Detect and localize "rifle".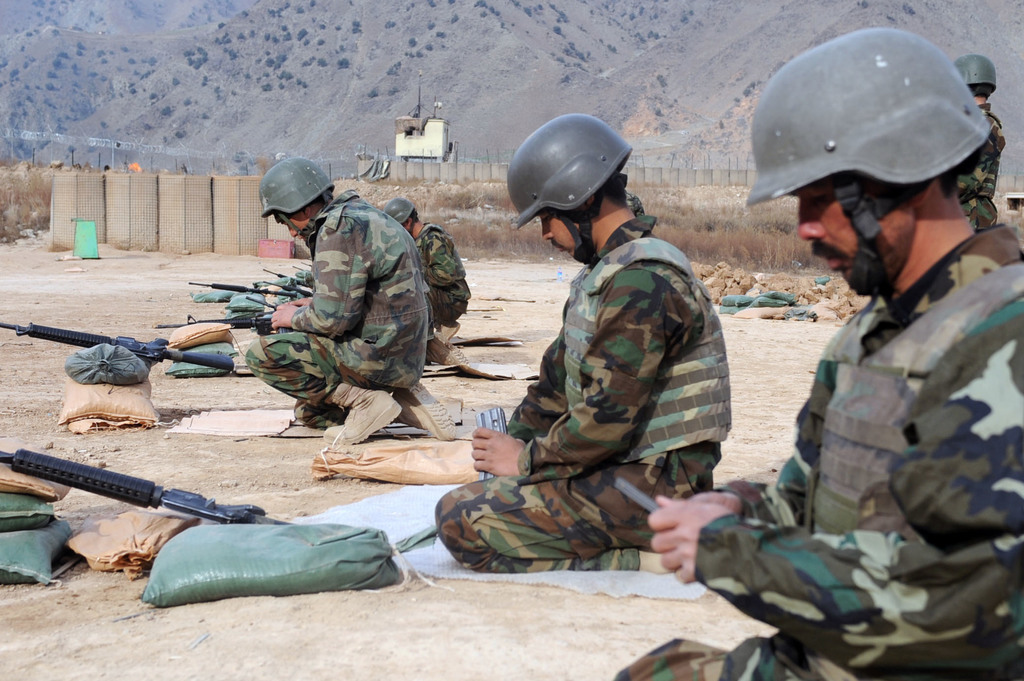
Localized at rect(290, 266, 312, 278).
